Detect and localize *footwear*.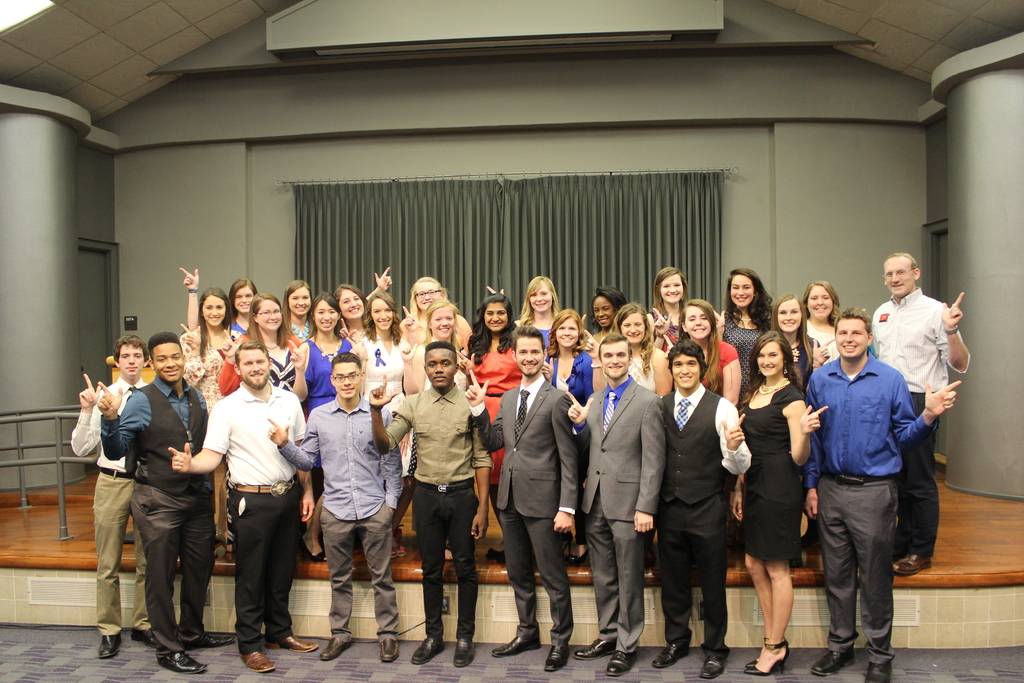
Localized at 301 536 326 562.
